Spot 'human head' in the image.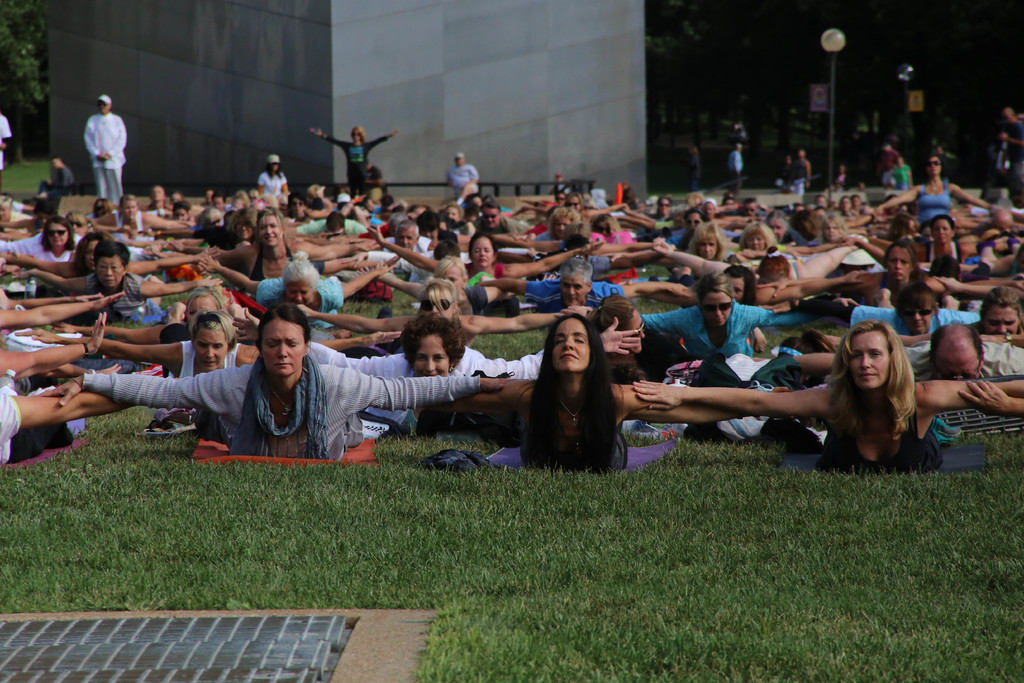
'human head' found at left=844, top=320, right=896, bottom=390.
